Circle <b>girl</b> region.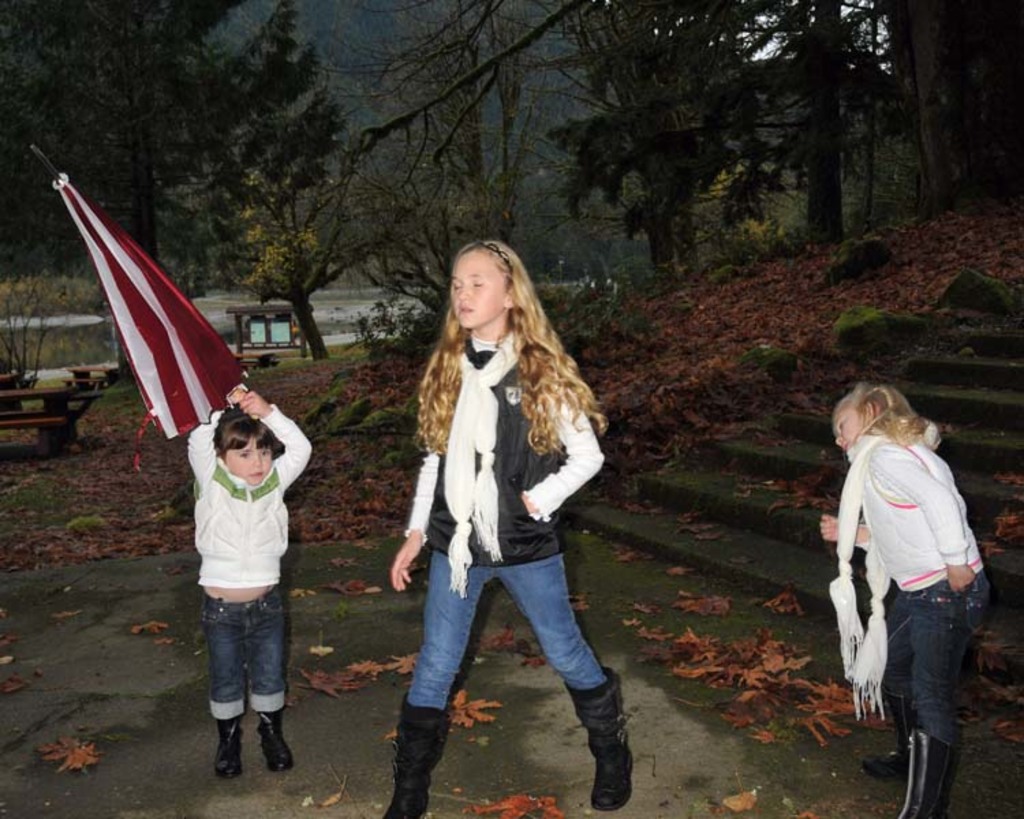
Region: bbox(811, 375, 990, 818).
